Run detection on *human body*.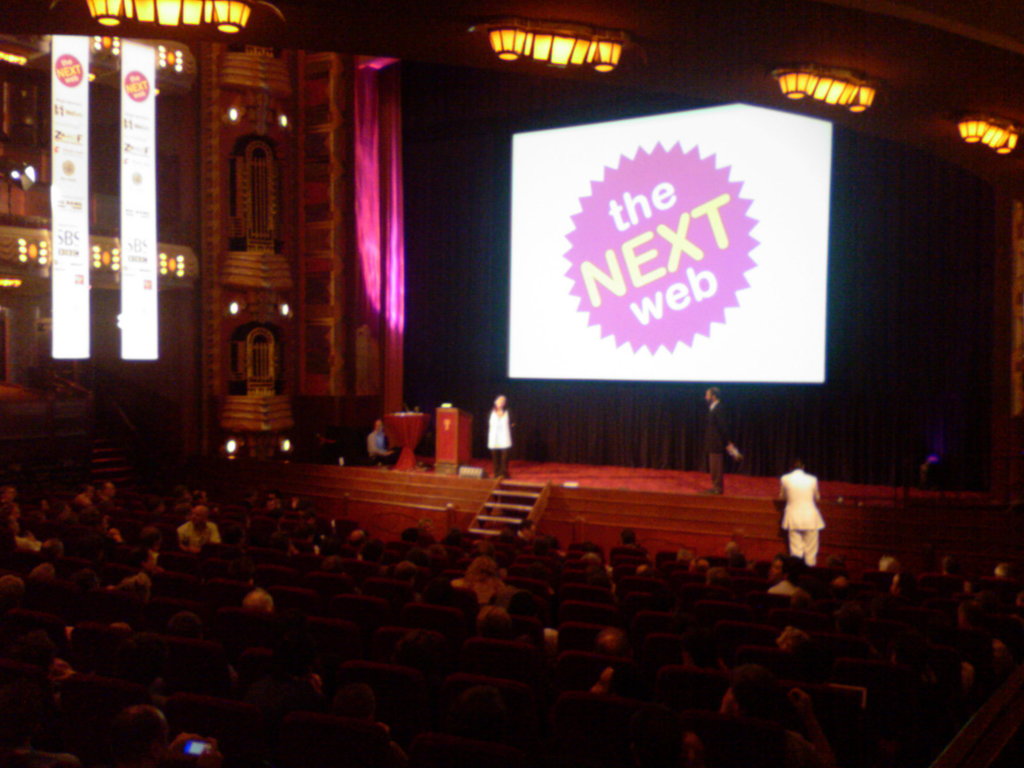
Result: detection(99, 480, 117, 509).
